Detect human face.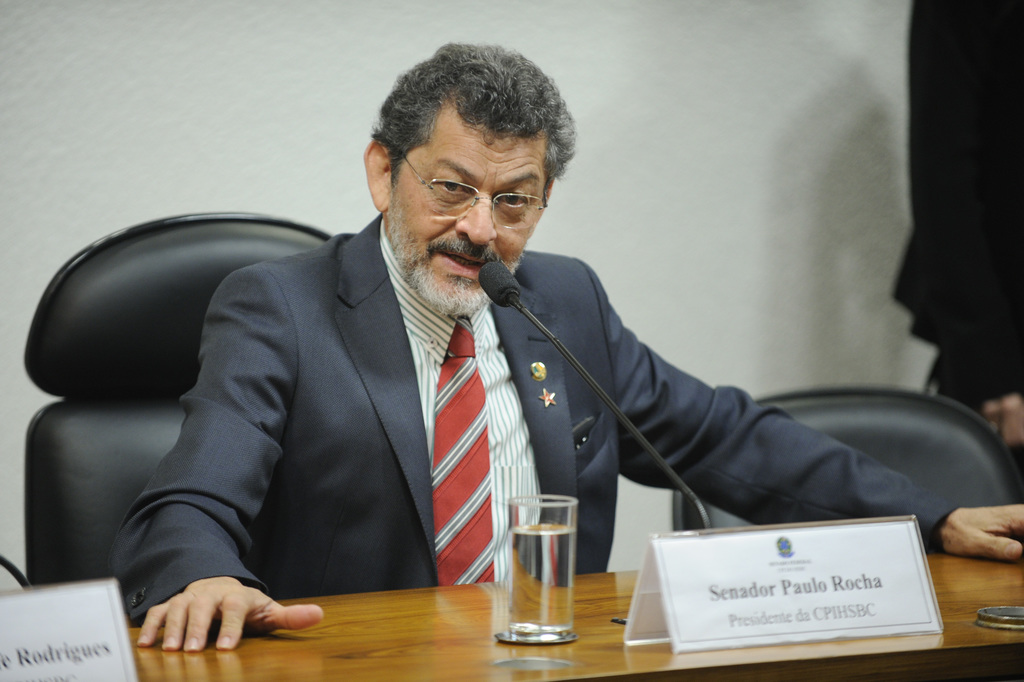
Detected at (x1=387, y1=100, x2=542, y2=313).
